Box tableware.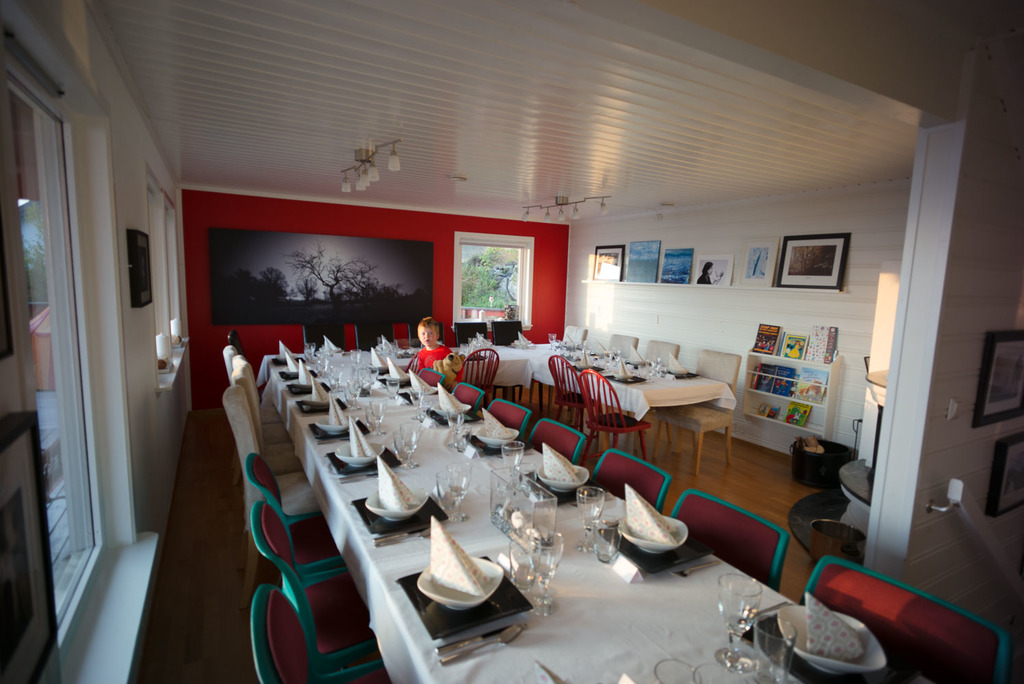
<box>415,552,508,609</box>.
